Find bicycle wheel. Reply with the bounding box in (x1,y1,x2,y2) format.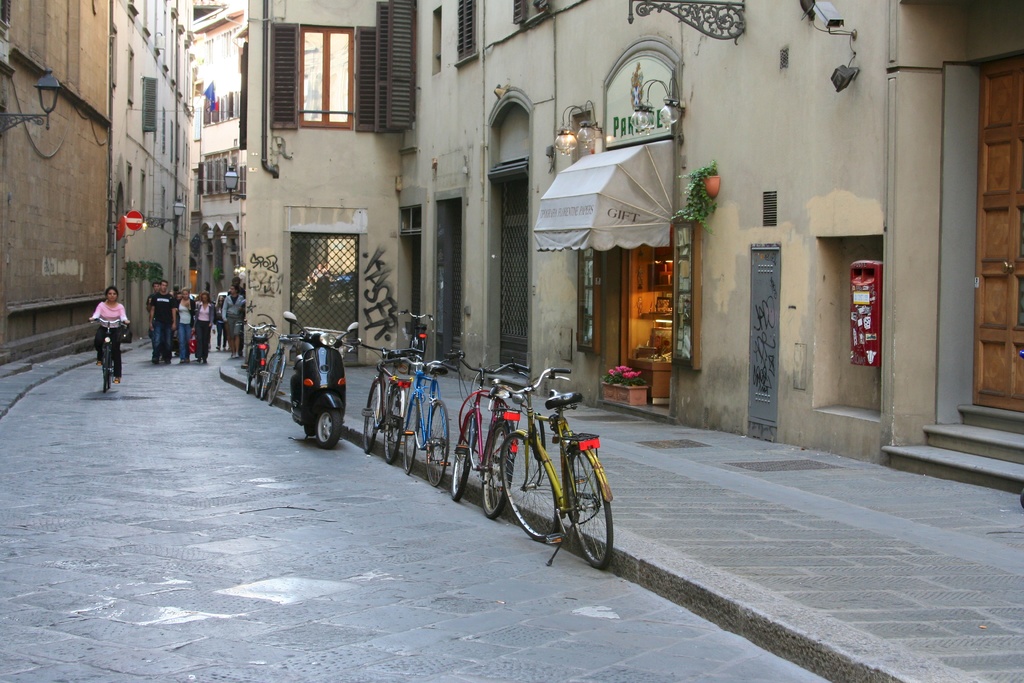
(102,348,113,393).
